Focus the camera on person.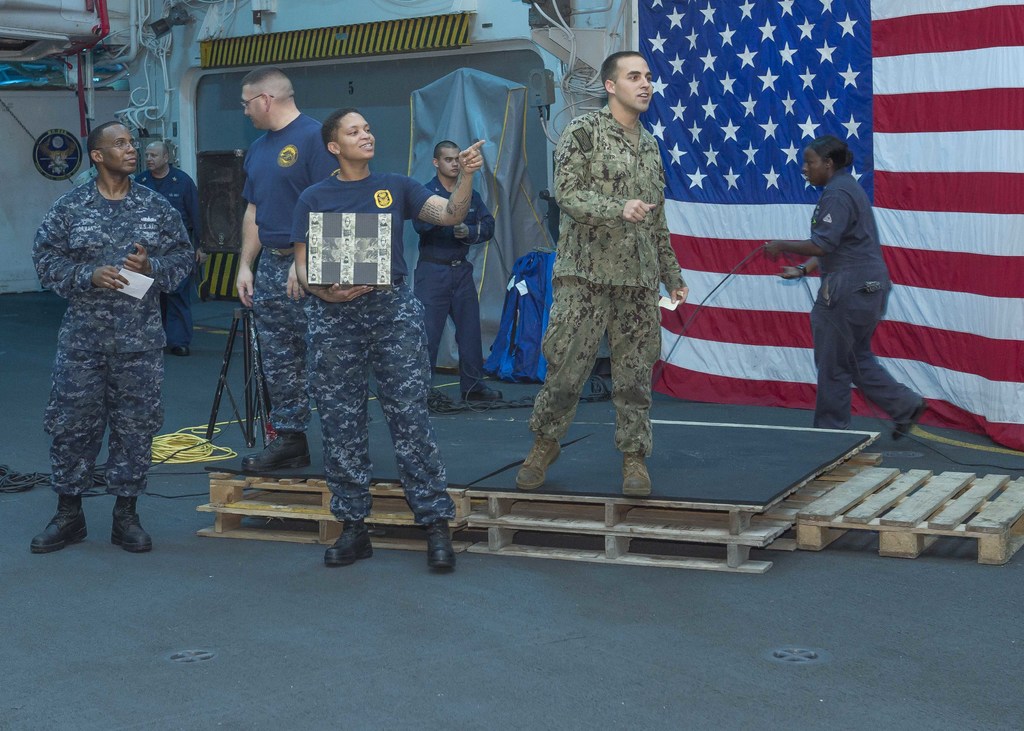
Focus region: bbox(758, 132, 930, 444).
